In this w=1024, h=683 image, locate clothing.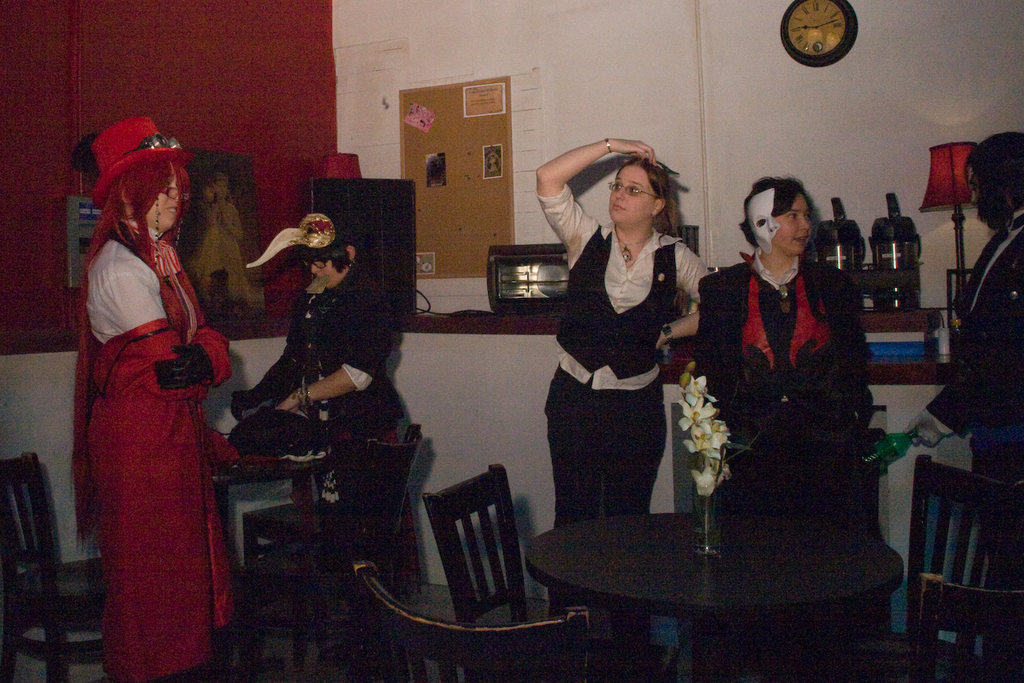
Bounding box: [left=544, top=178, right=707, bottom=613].
